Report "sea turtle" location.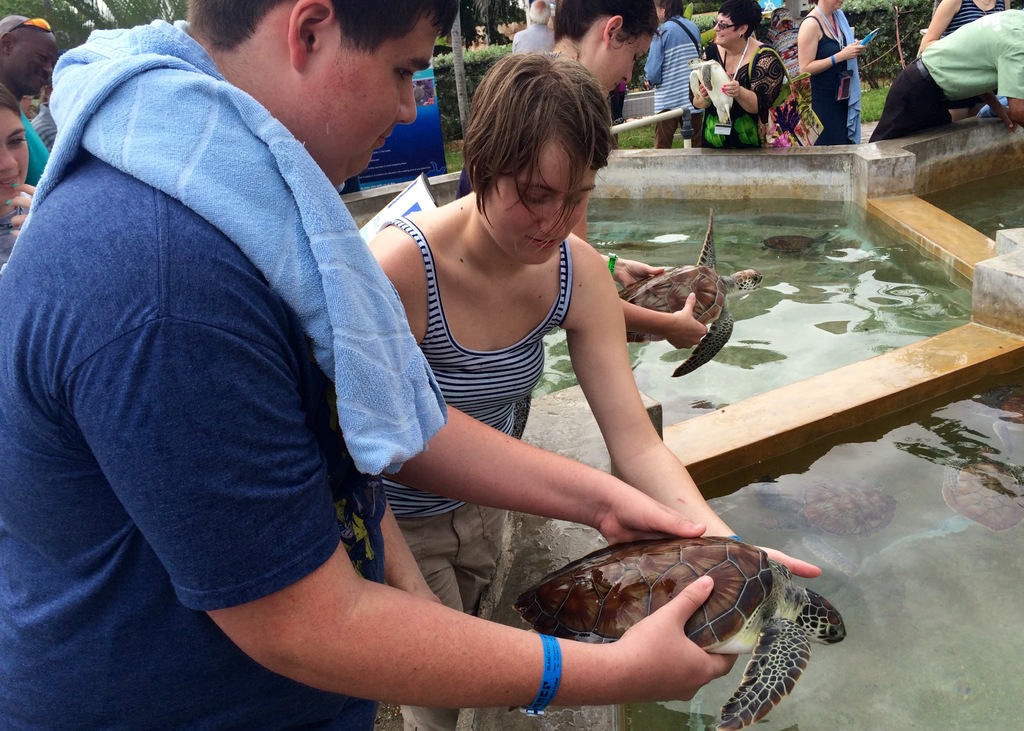
Report: bbox=(755, 479, 899, 579).
